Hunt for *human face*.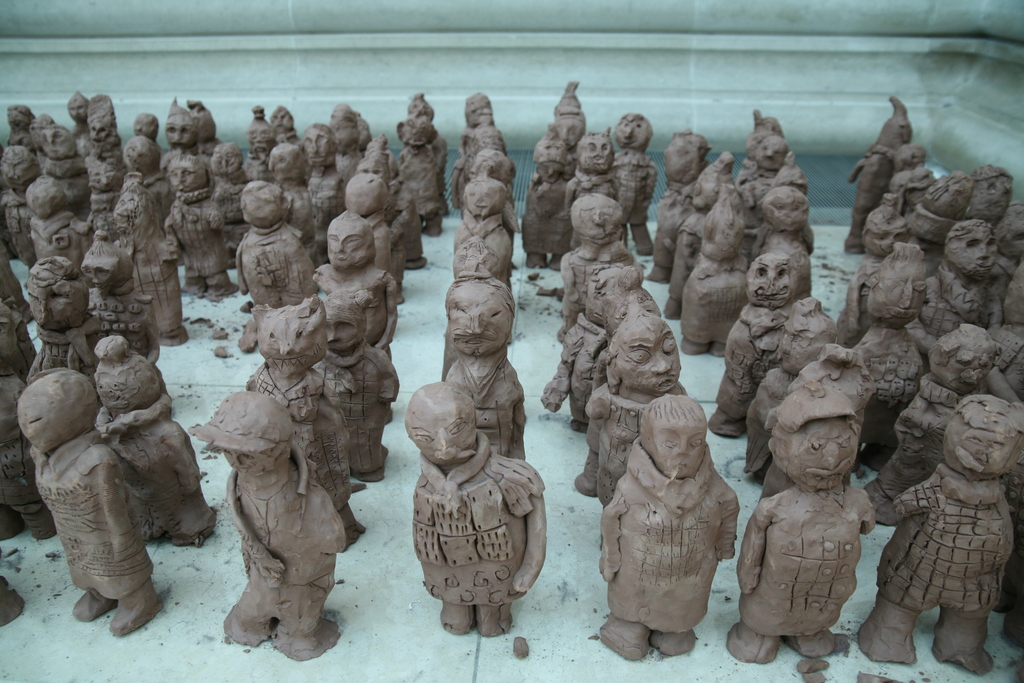
Hunted down at region(749, 263, 790, 308).
